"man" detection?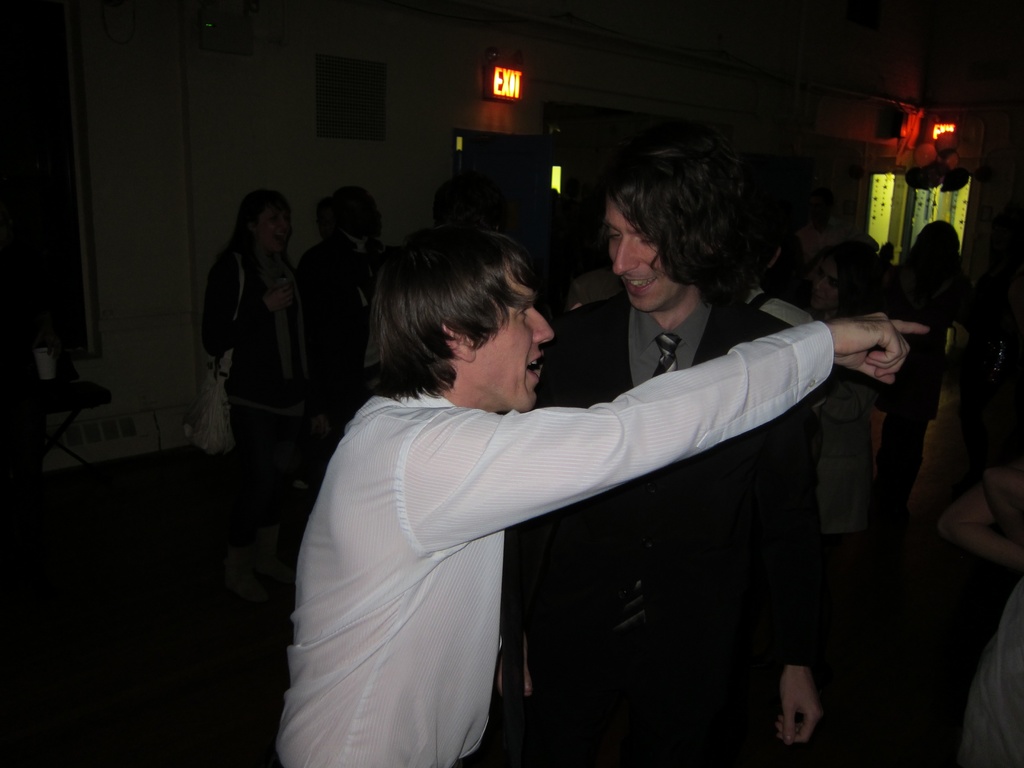
bbox=[534, 130, 838, 767]
